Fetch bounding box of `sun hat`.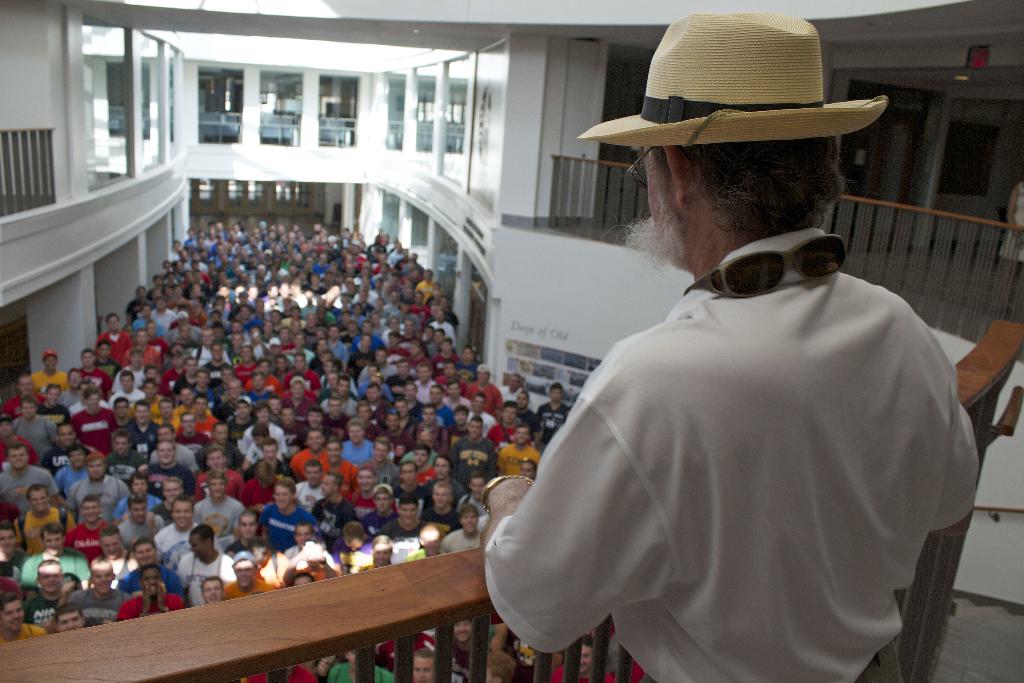
Bbox: [266, 336, 286, 348].
